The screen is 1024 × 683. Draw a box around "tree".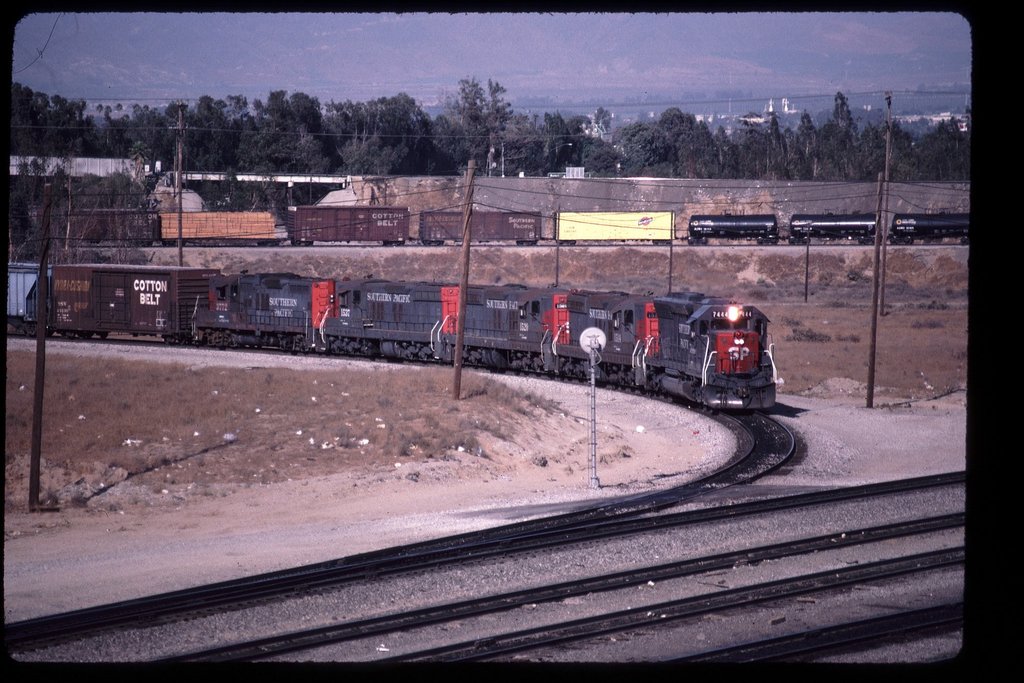
bbox=(740, 109, 765, 179).
